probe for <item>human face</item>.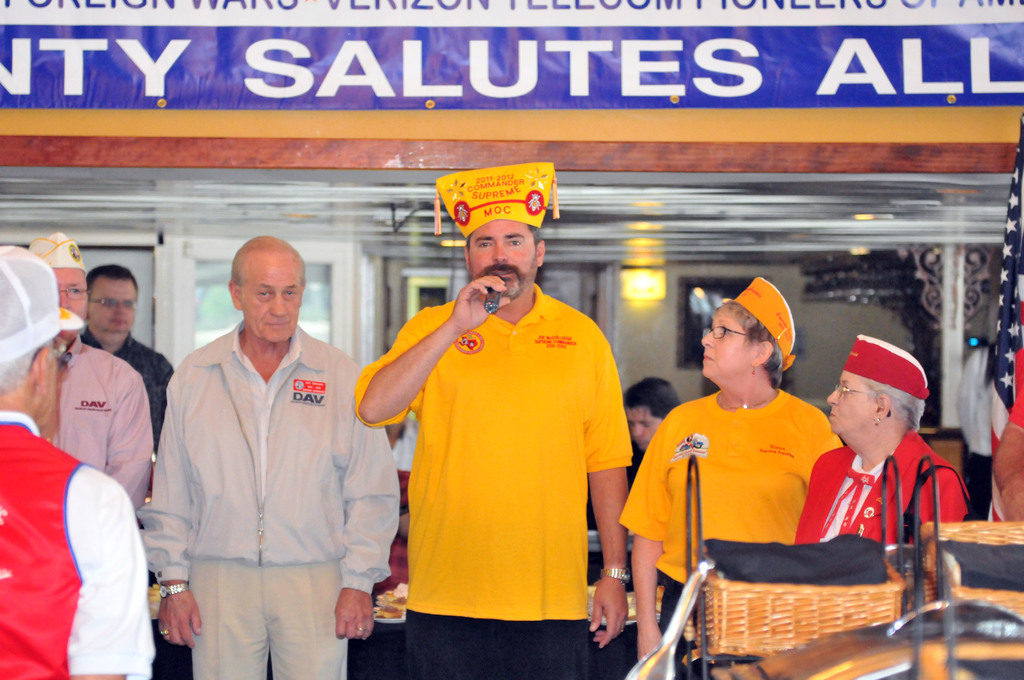
Probe result: [x1=241, y1=256, x2=301, y2=337].
